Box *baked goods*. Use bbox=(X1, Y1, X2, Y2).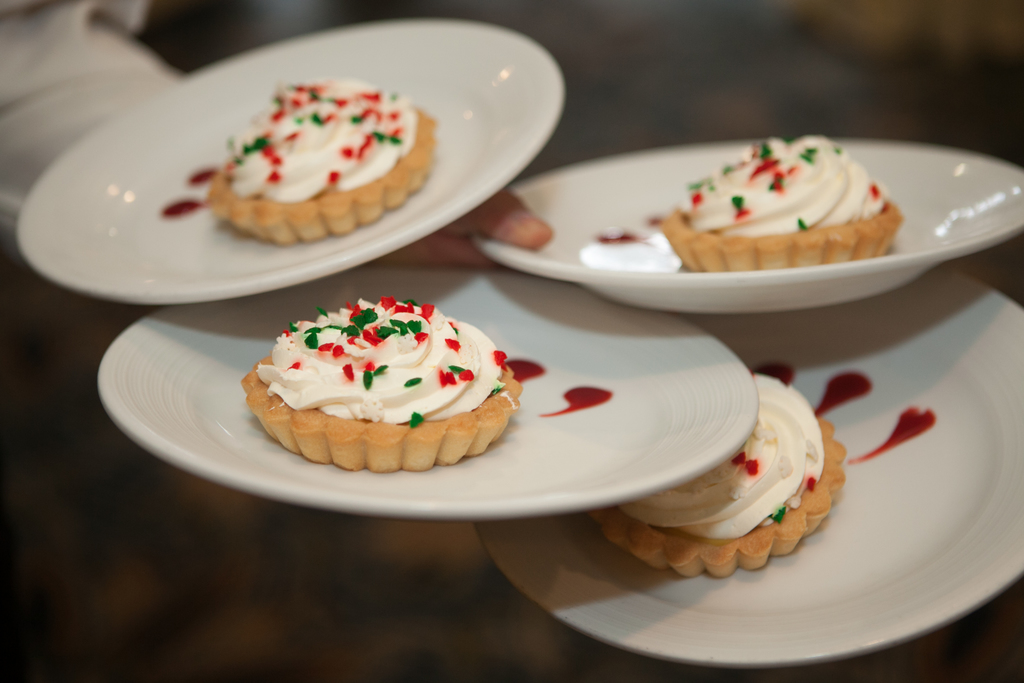
bbox=(655, 133, 906, 270).
